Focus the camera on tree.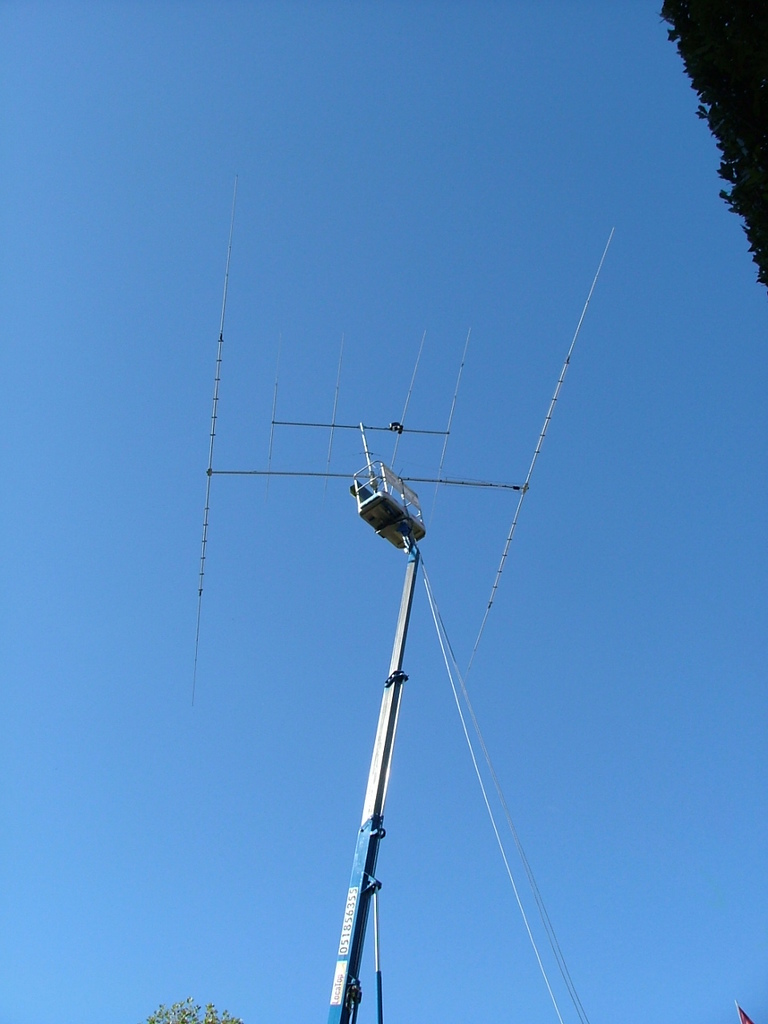
Focus region: box=[651, 0, 767, 291].
